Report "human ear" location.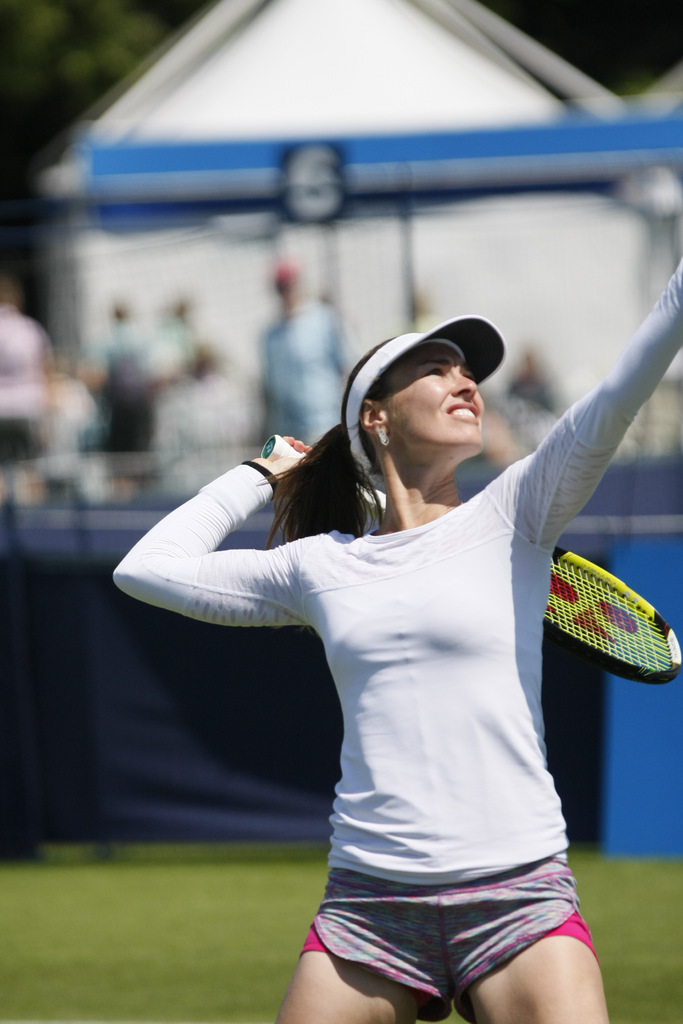
Report: bbox(356, 396, 392, 436).
